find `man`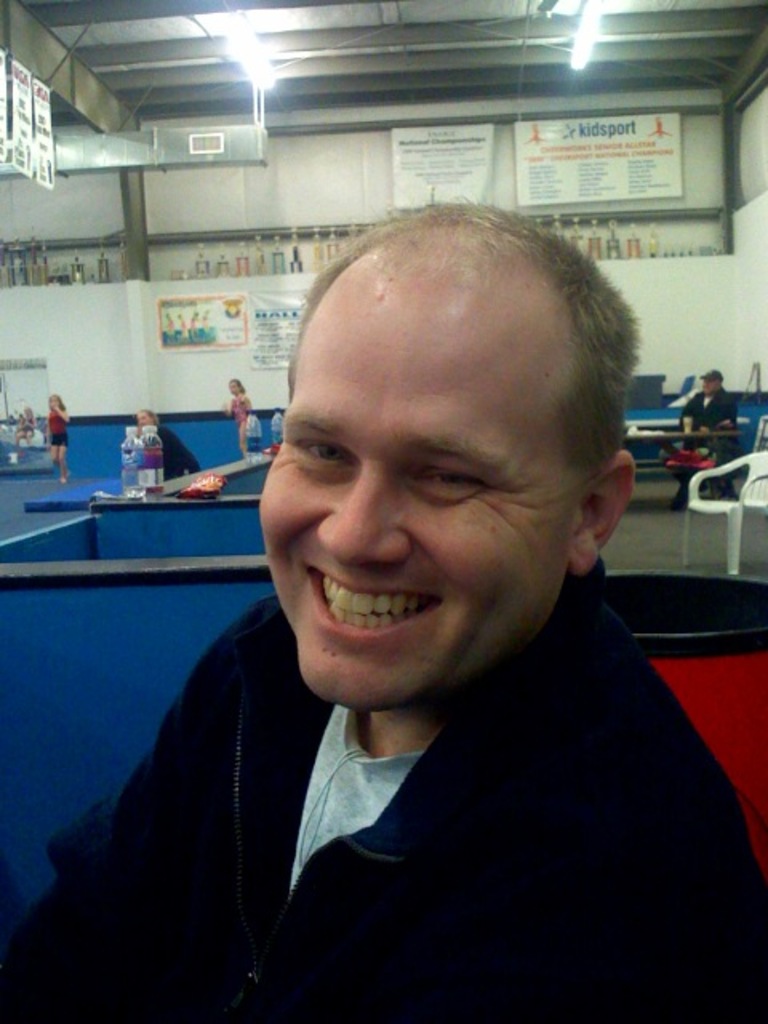
<box>138,403,210,483</box>
